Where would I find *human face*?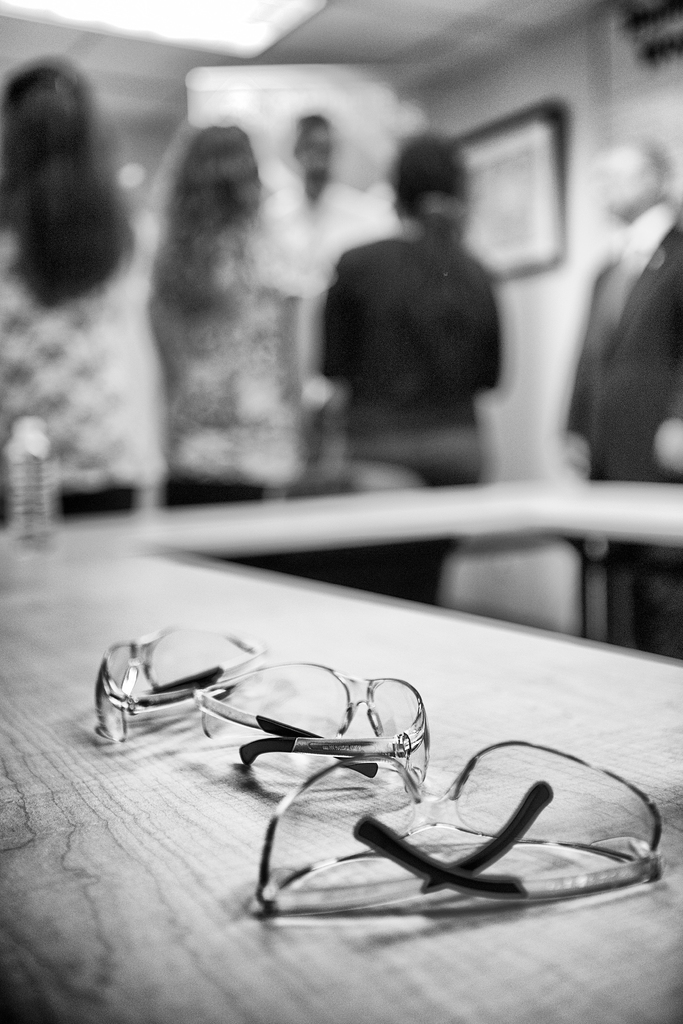
At (308, 124, 322, 173).
